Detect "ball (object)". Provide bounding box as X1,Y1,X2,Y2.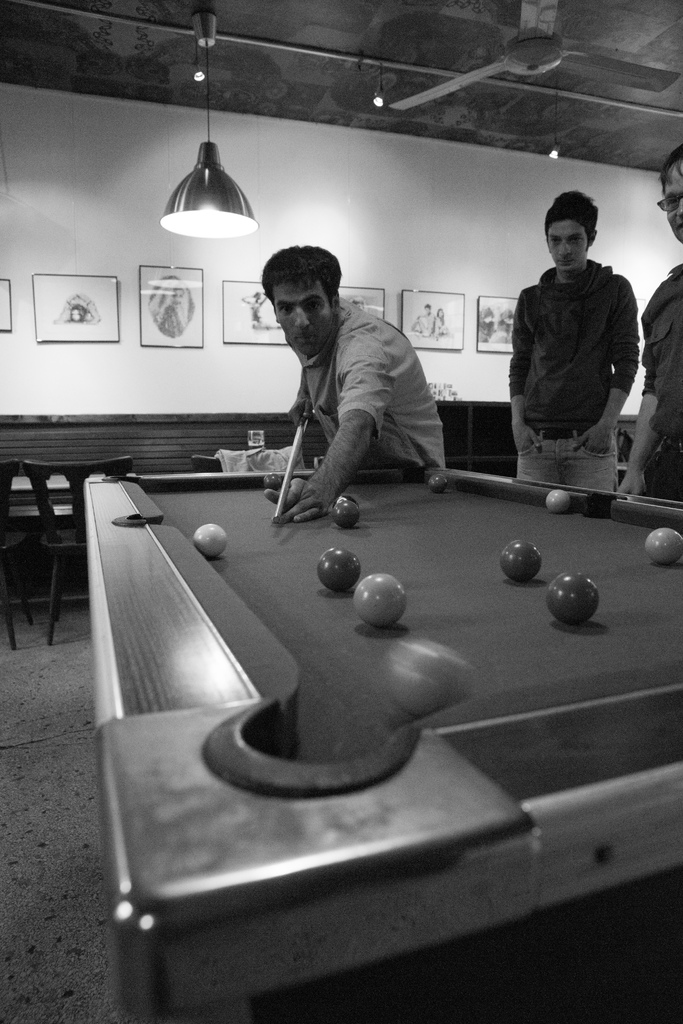
315,545,359,591.
